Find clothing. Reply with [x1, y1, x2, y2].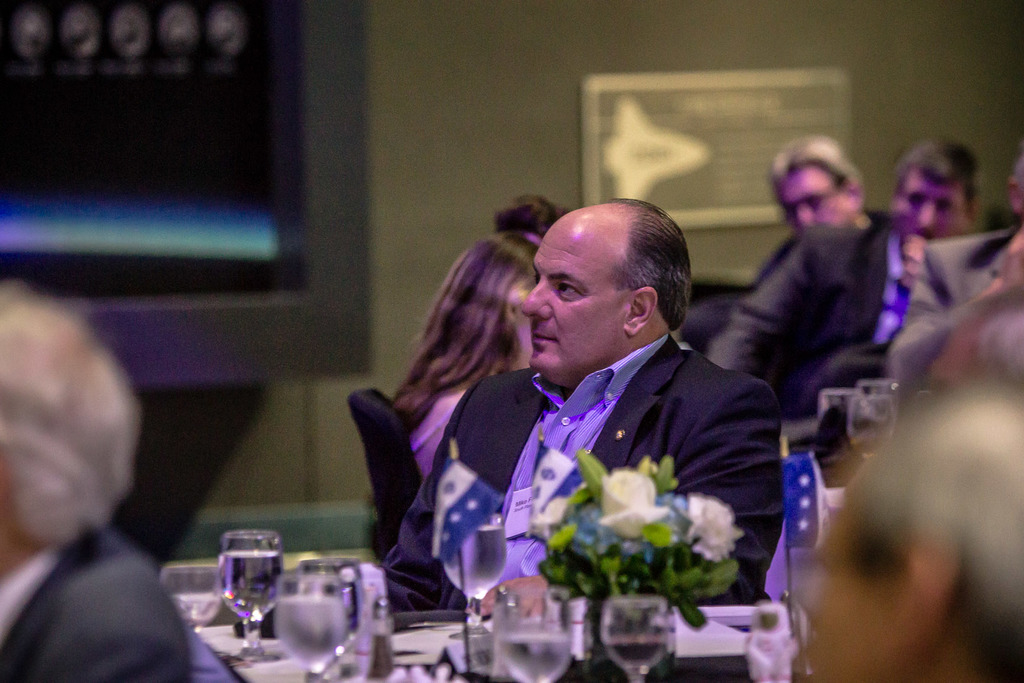
[410, 391, 467, 482].
